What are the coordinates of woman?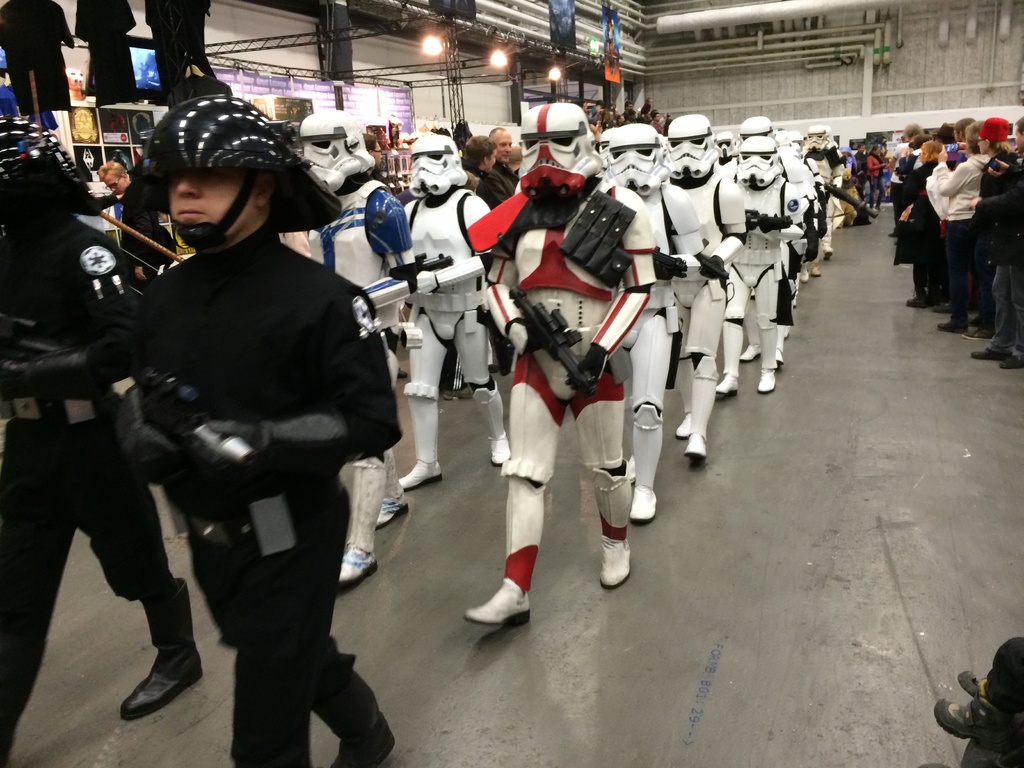
[615,112,625,128].
